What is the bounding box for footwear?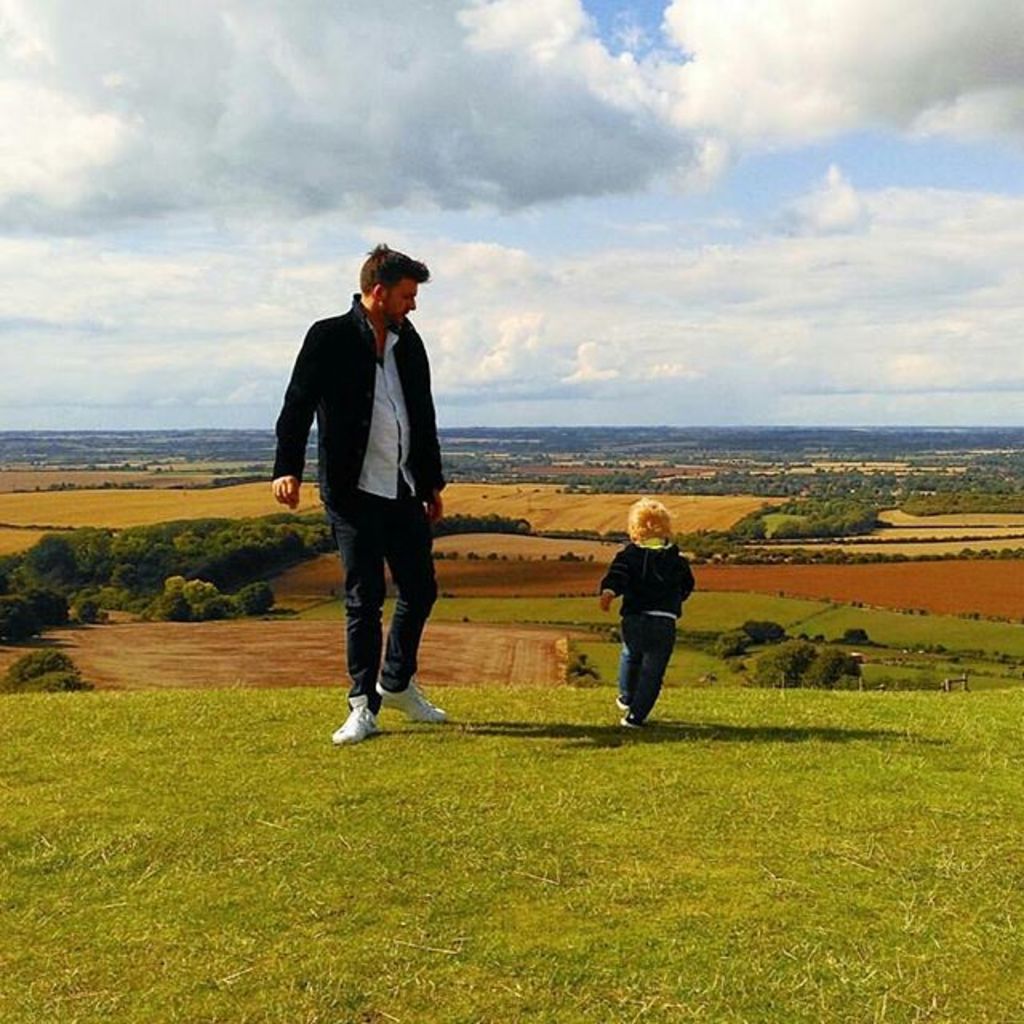
(x1=611, y1=694, x2=646, y2=710).
